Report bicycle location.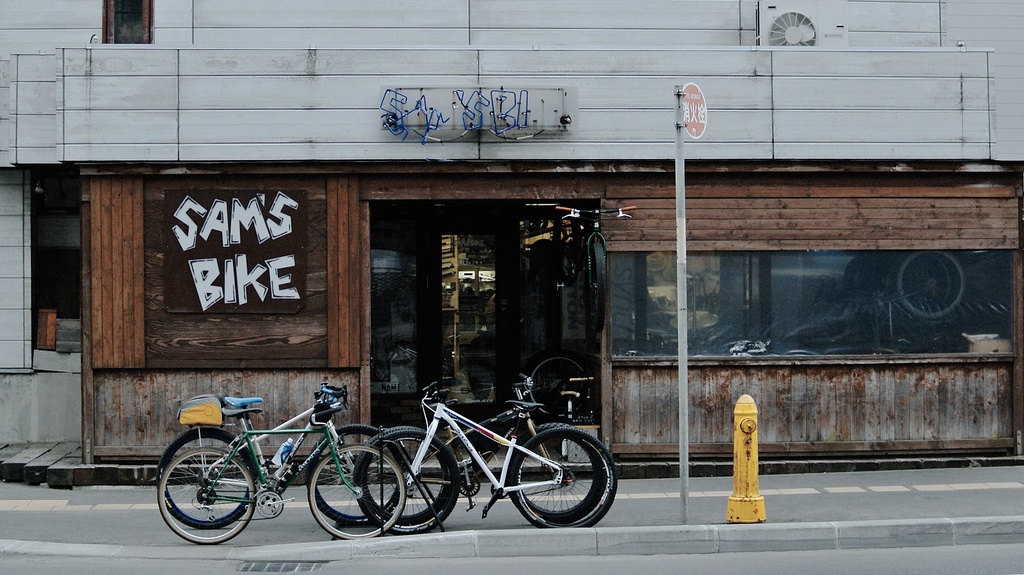
Report: x1=159 y1=384 x2=408 y2=544.
